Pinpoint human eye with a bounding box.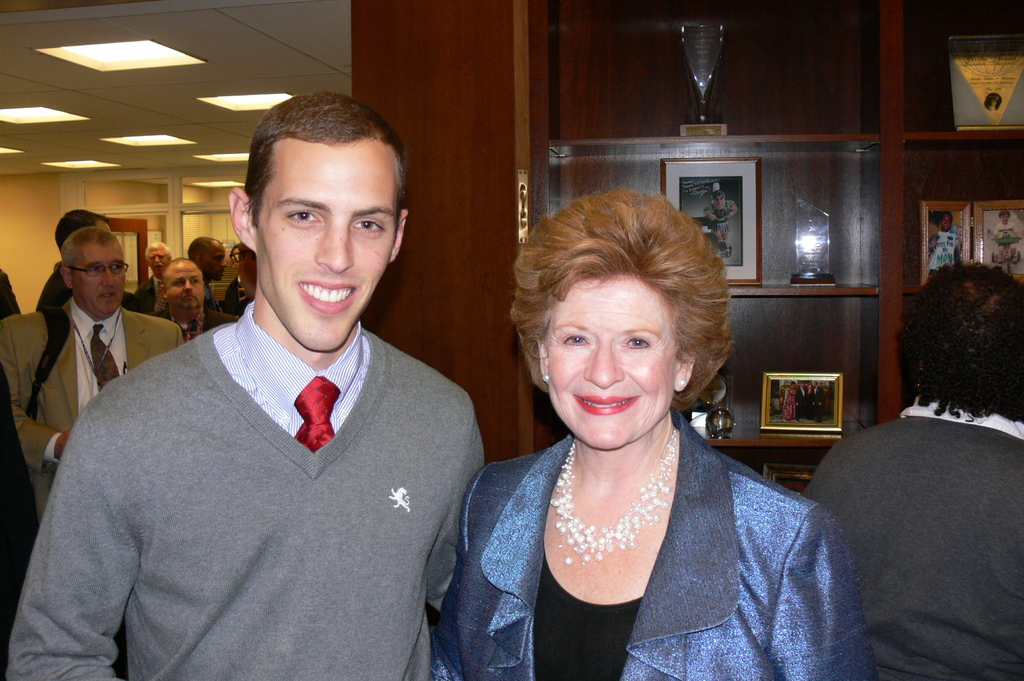
left=88, top=266, right=101, bottom=273.
